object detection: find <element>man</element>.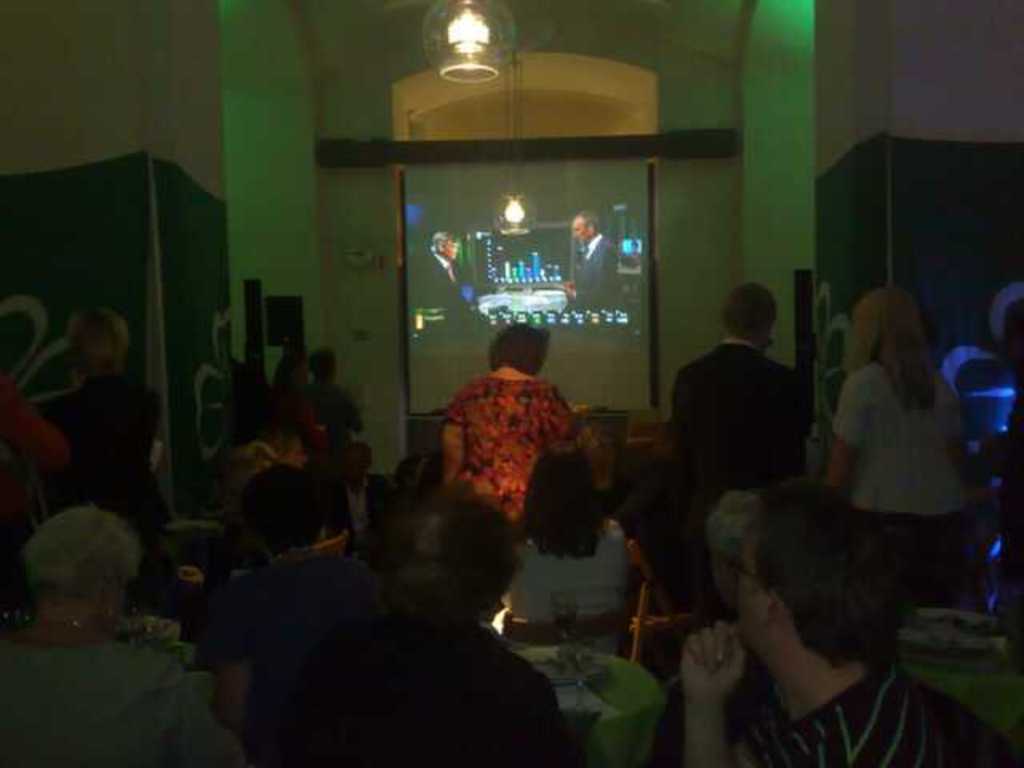
{"x1": 30, "y1": 309, "x2": 165, "y2": 558}.
